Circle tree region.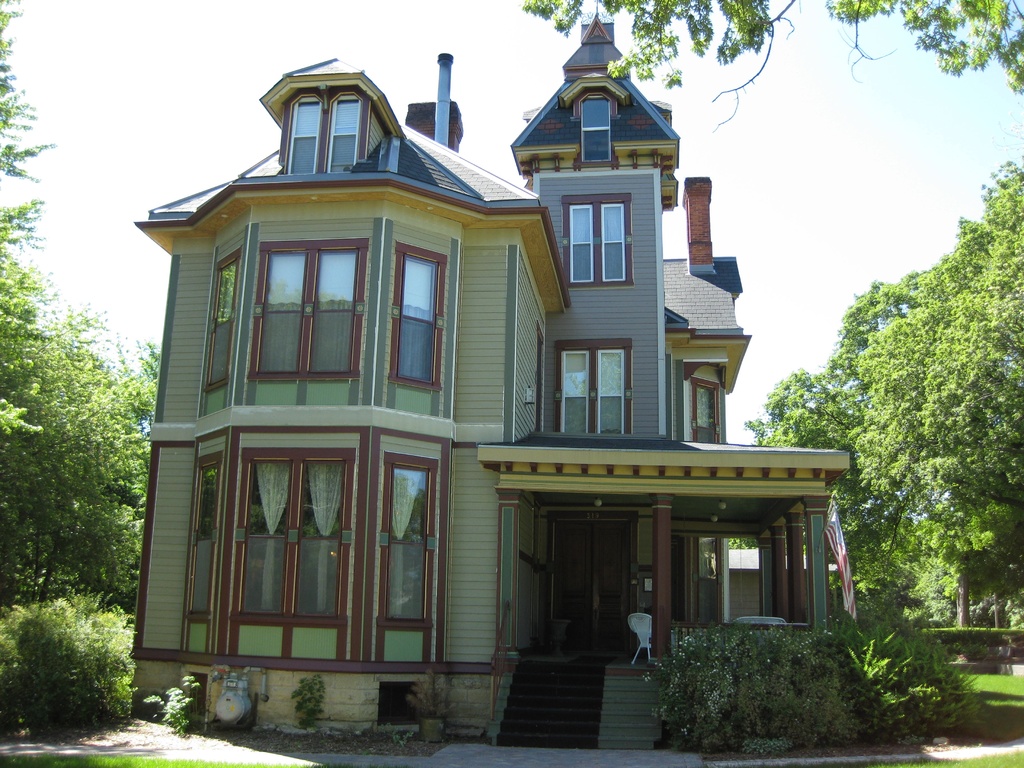
Region: select_region(516, 0, 1023, 135).
